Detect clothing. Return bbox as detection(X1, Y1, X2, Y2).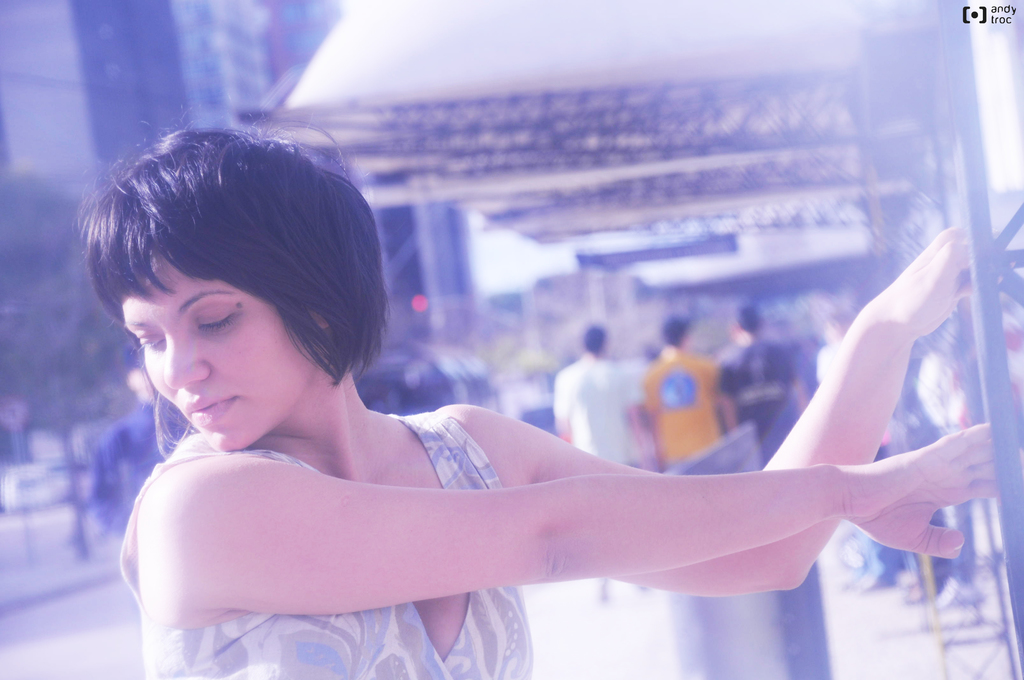
detection(643, 357, 733, 471).
